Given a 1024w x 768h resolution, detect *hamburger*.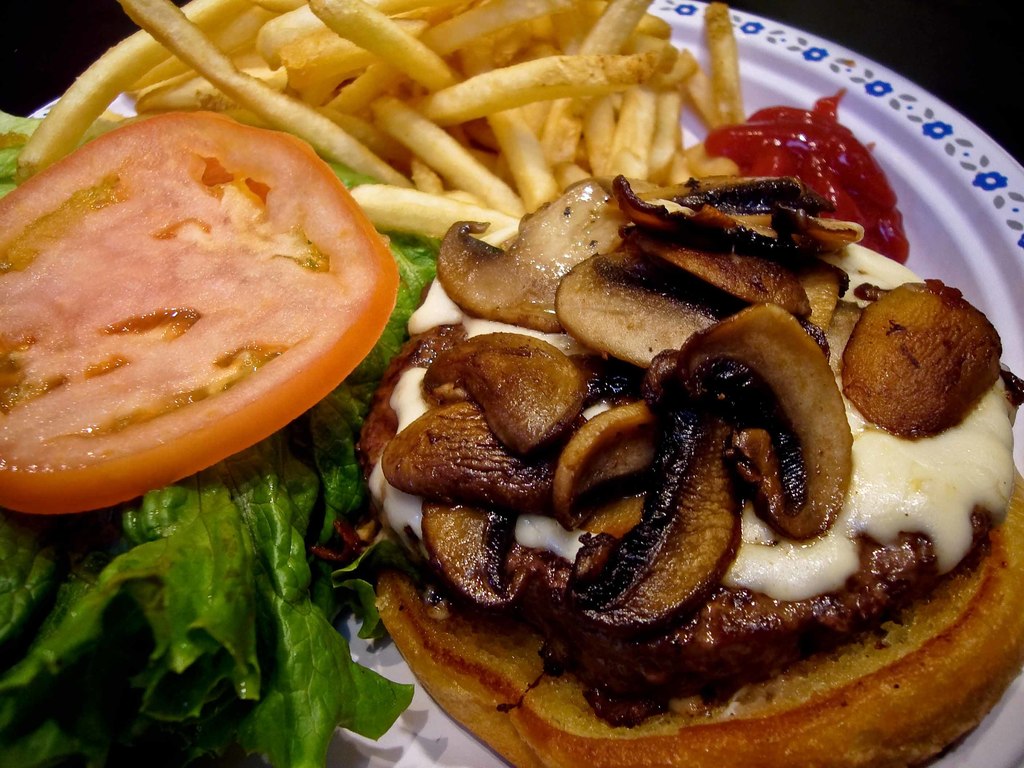
<bbox>0, 110, 1023, 767</bbox>.
